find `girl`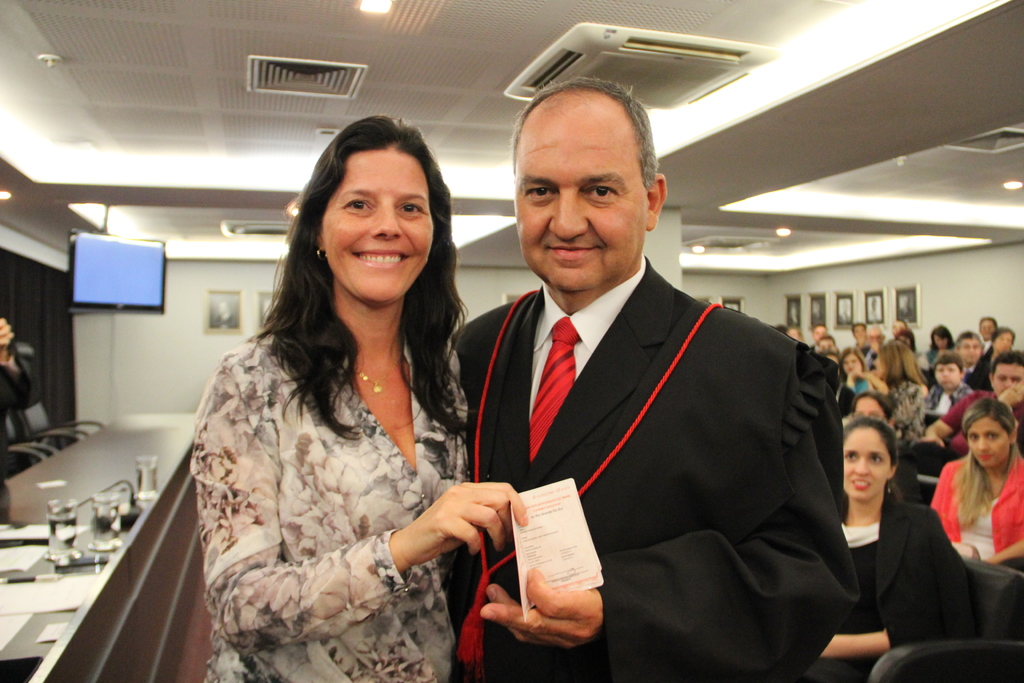
[x1=855, y1=340, x2=931, y2=443]
